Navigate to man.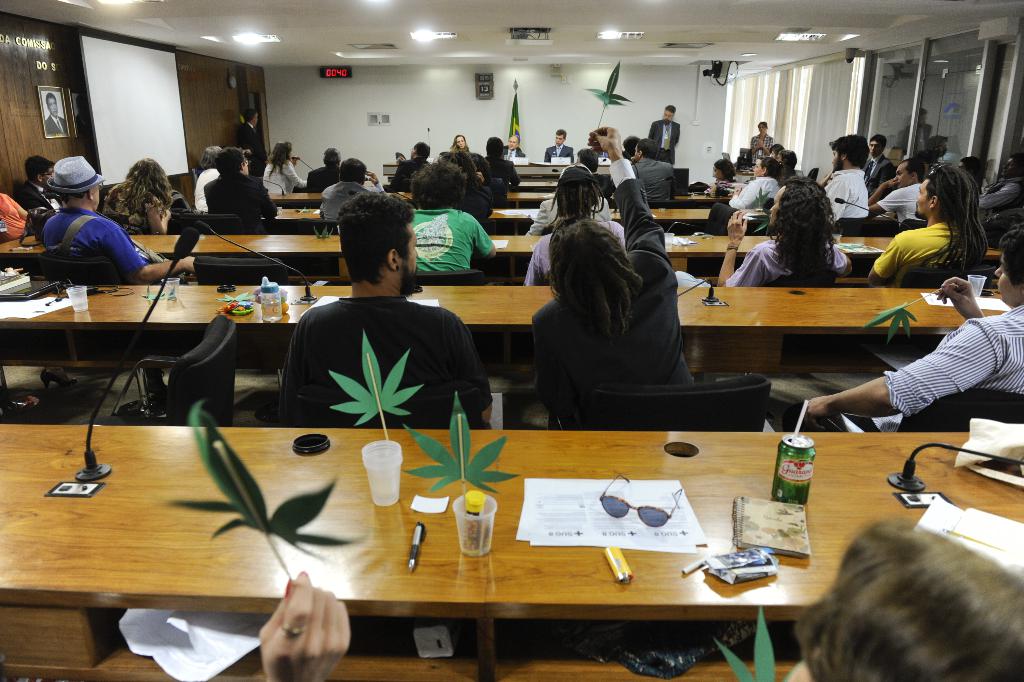
Navigation target: region(317, 152, 391, 220).
